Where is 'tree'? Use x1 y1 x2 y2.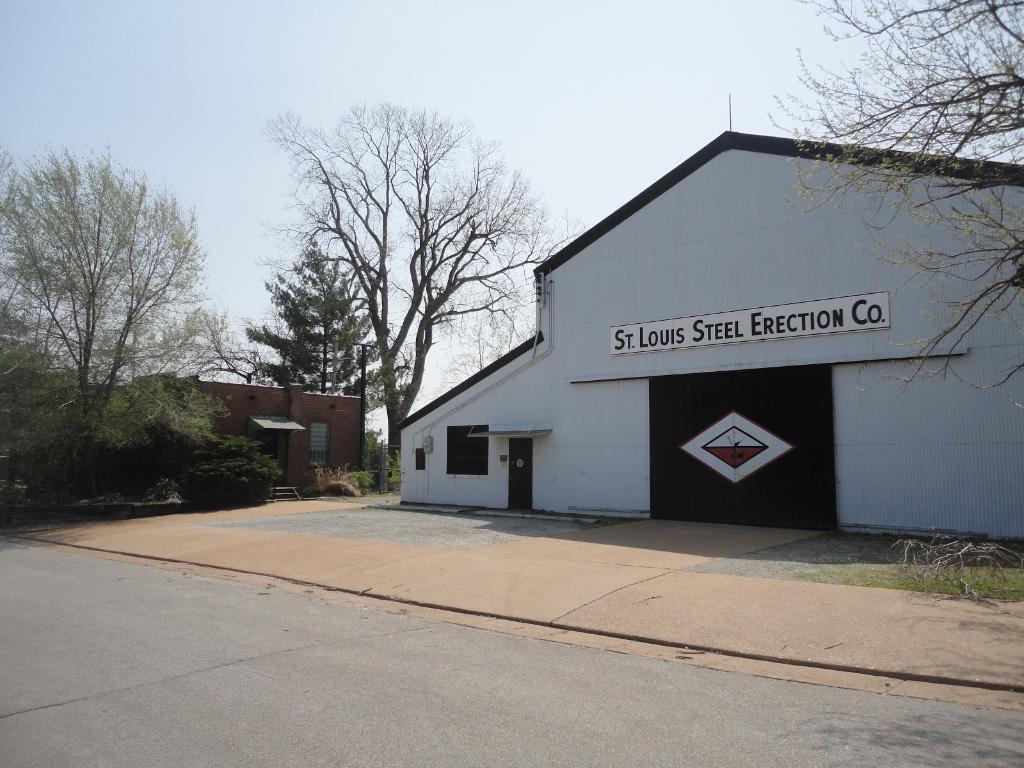
0 141 237 504.
